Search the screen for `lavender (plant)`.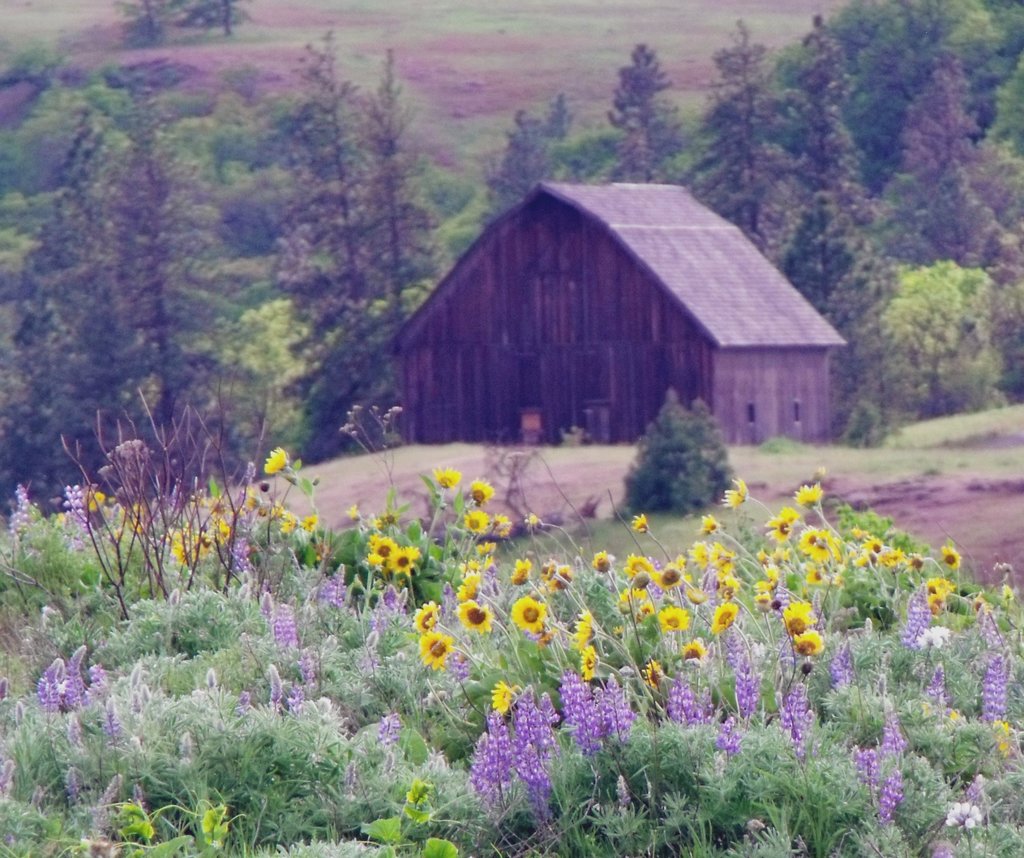
Found at <bbox>787, 677, 824, 762</bbox>.
